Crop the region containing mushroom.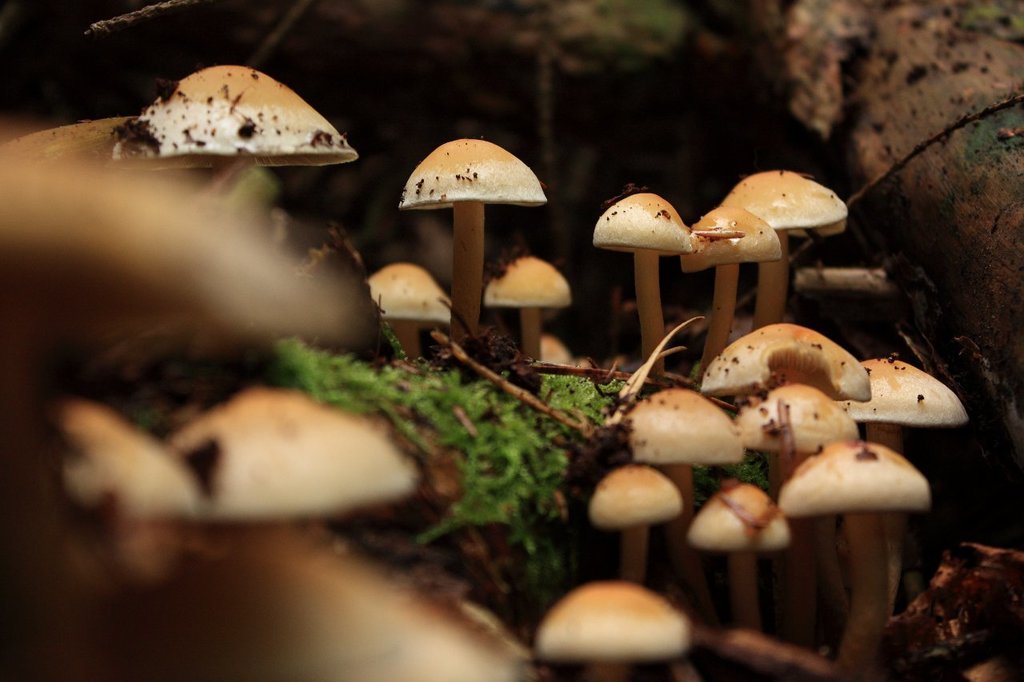
Crop region: x1=540, y1=584, x2=687, y2=681.
